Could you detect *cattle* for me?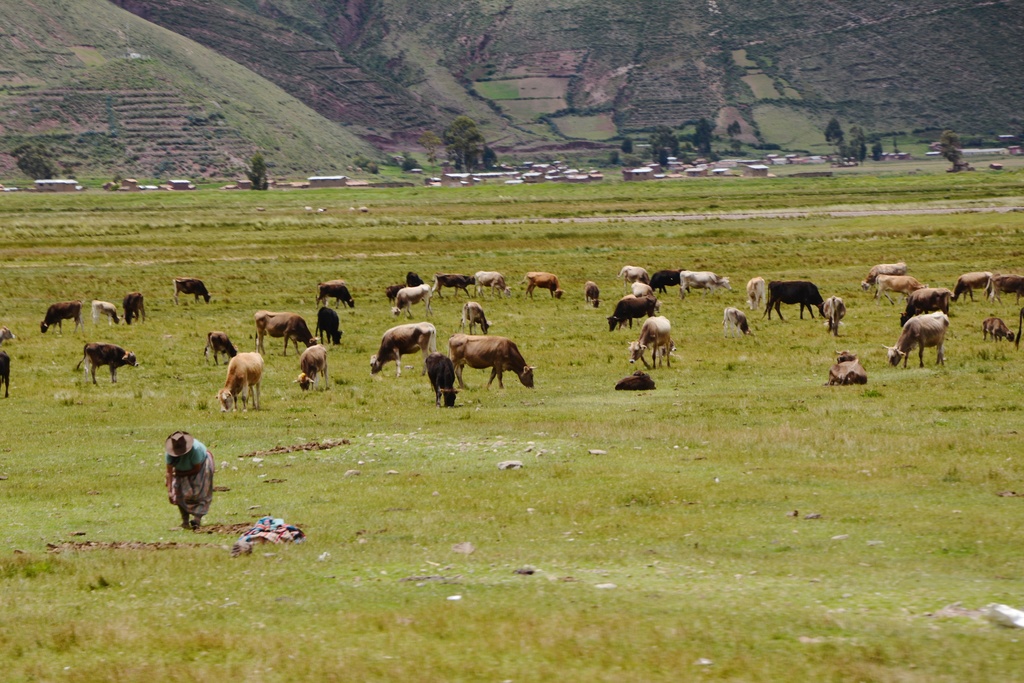
Detection result: [383, 285, 407, 305].
